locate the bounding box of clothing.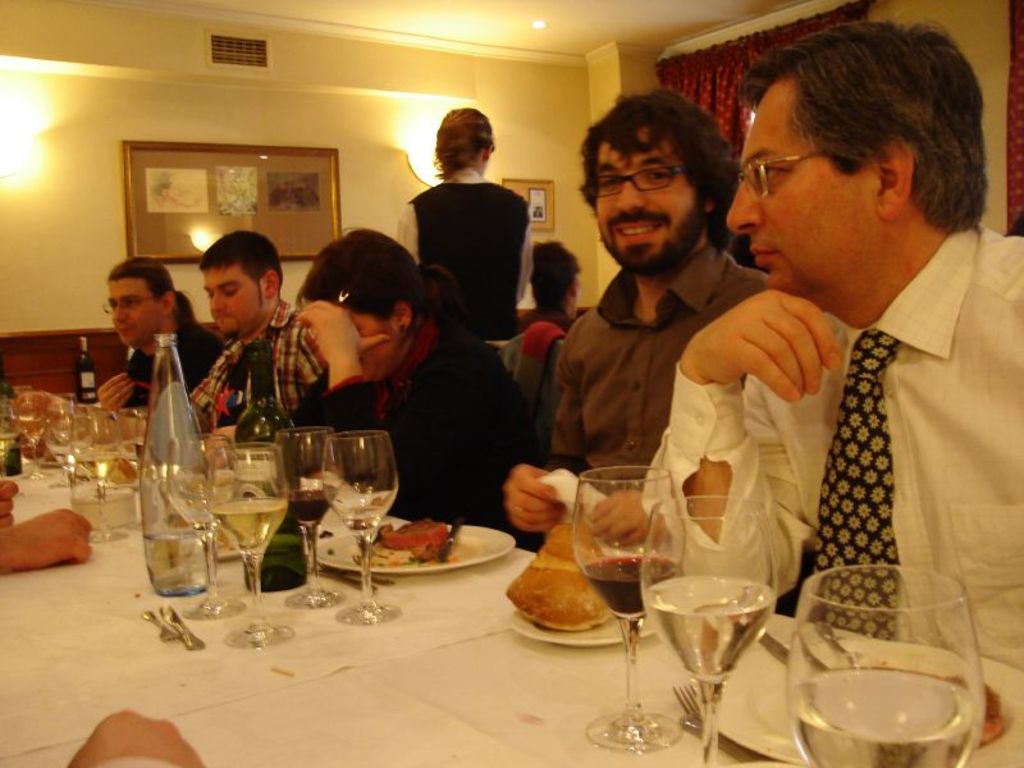
Bounding box: 389 163 535 343.
